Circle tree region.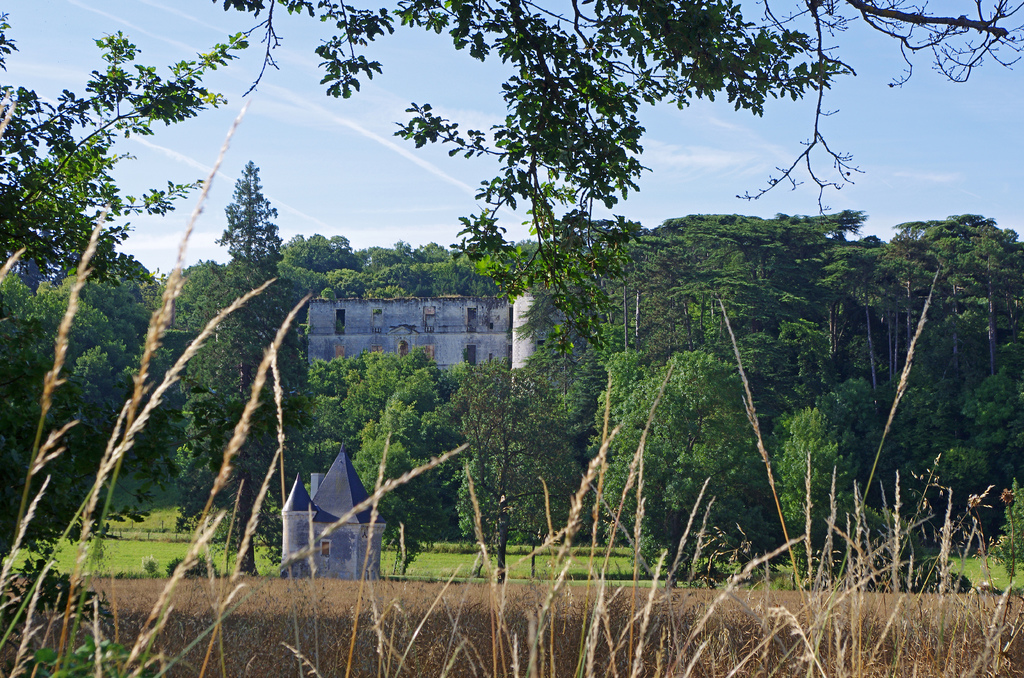
Region: pyautogui.locateOnScreen(653, 347, 773, 558).
